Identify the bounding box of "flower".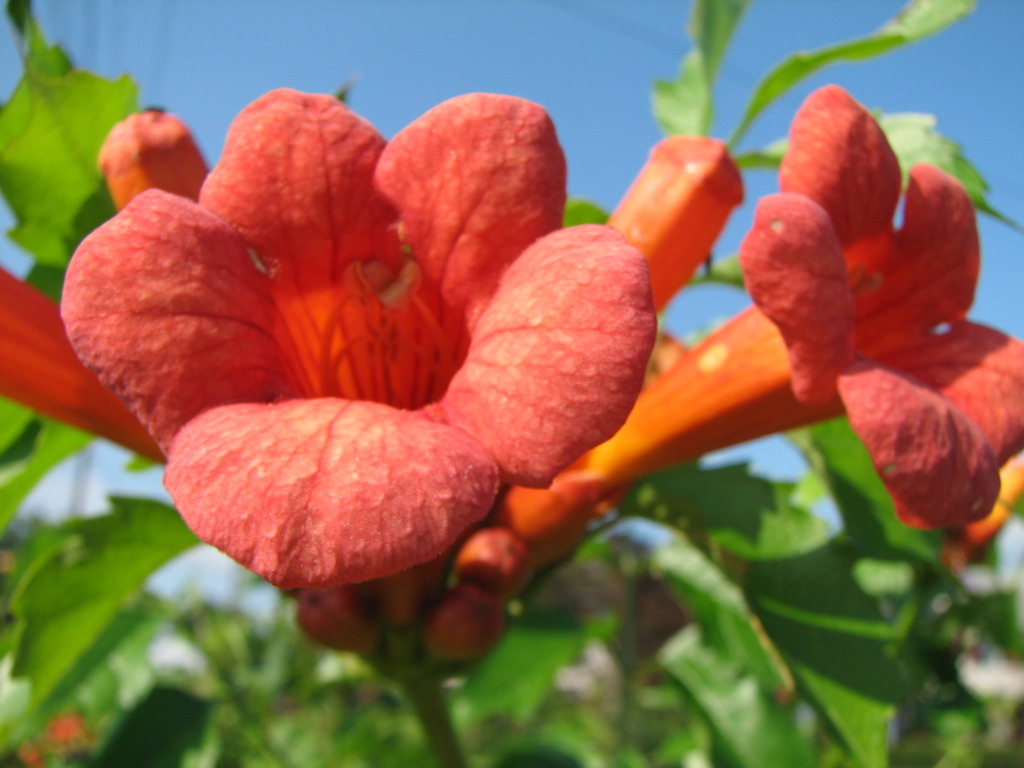
[498, 86, 1023, 556].
